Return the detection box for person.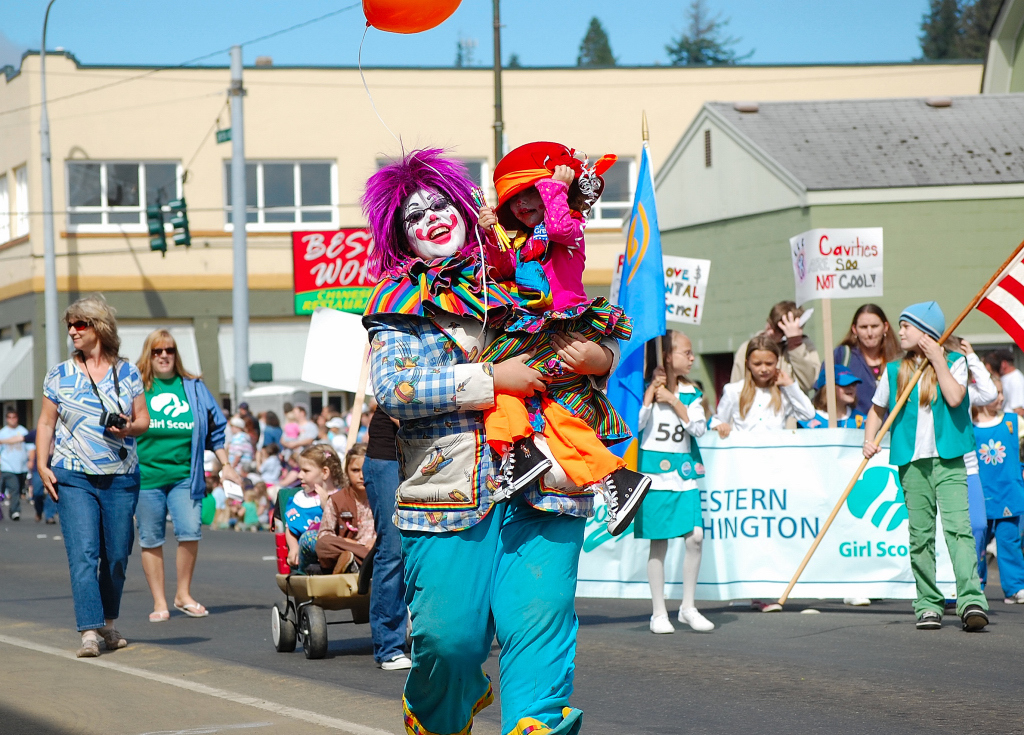
region(137, 328, 242, 622).
